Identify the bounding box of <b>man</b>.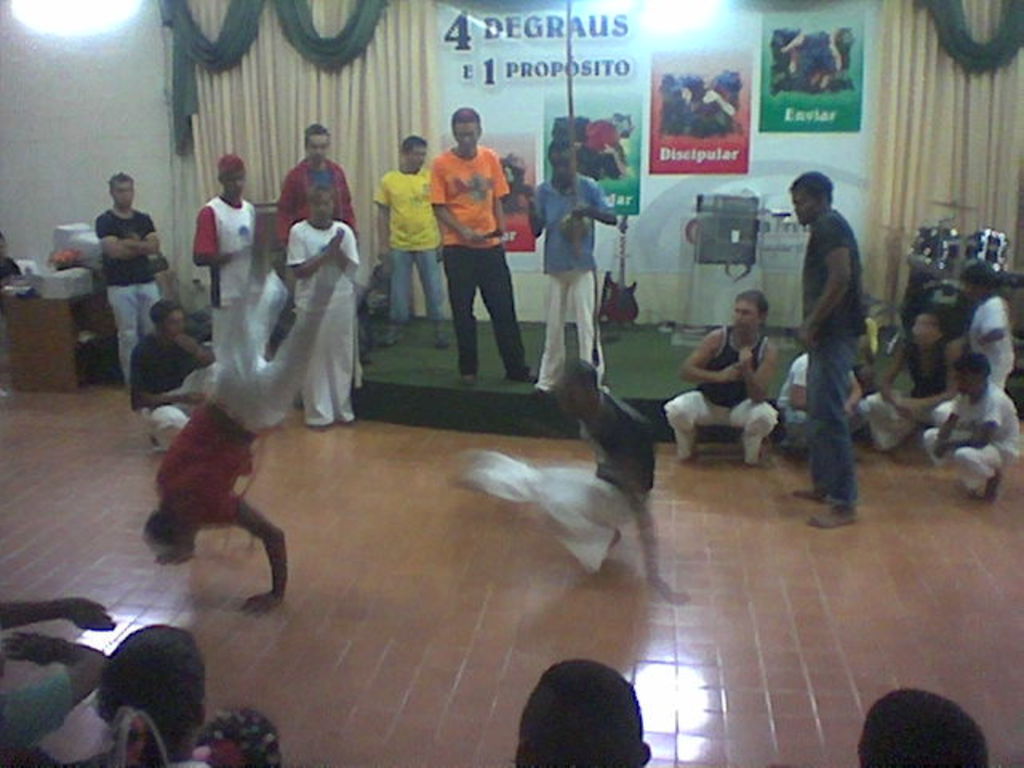
781, 157, 883, 518.
